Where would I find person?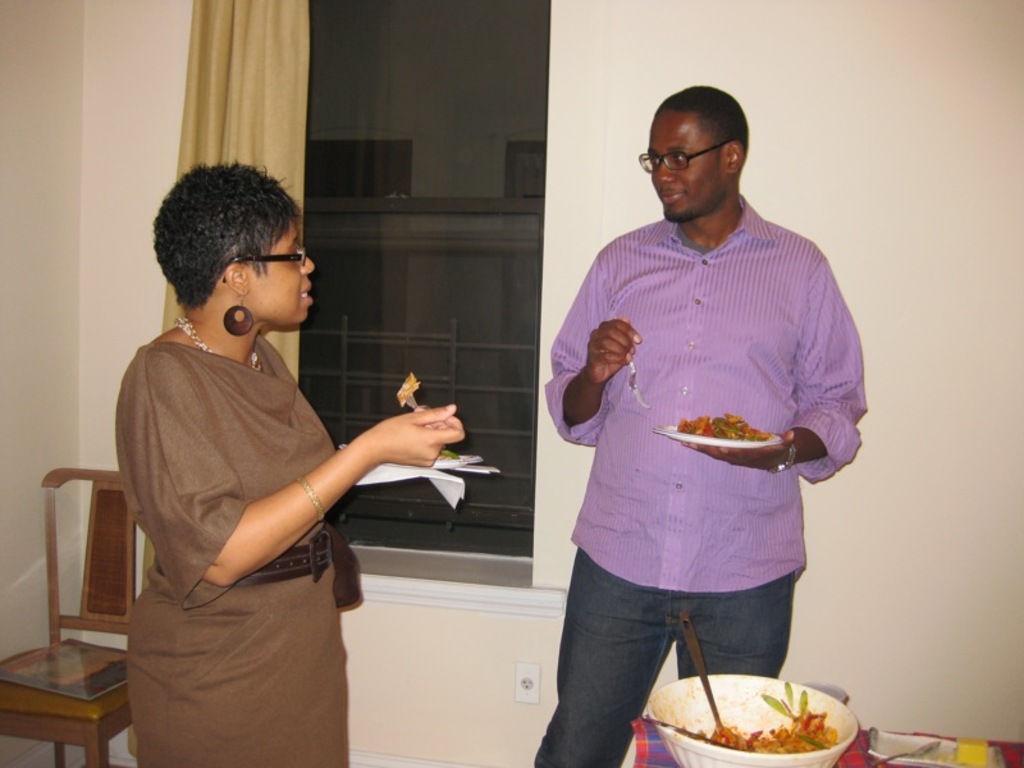
At 538:87:869:765.
